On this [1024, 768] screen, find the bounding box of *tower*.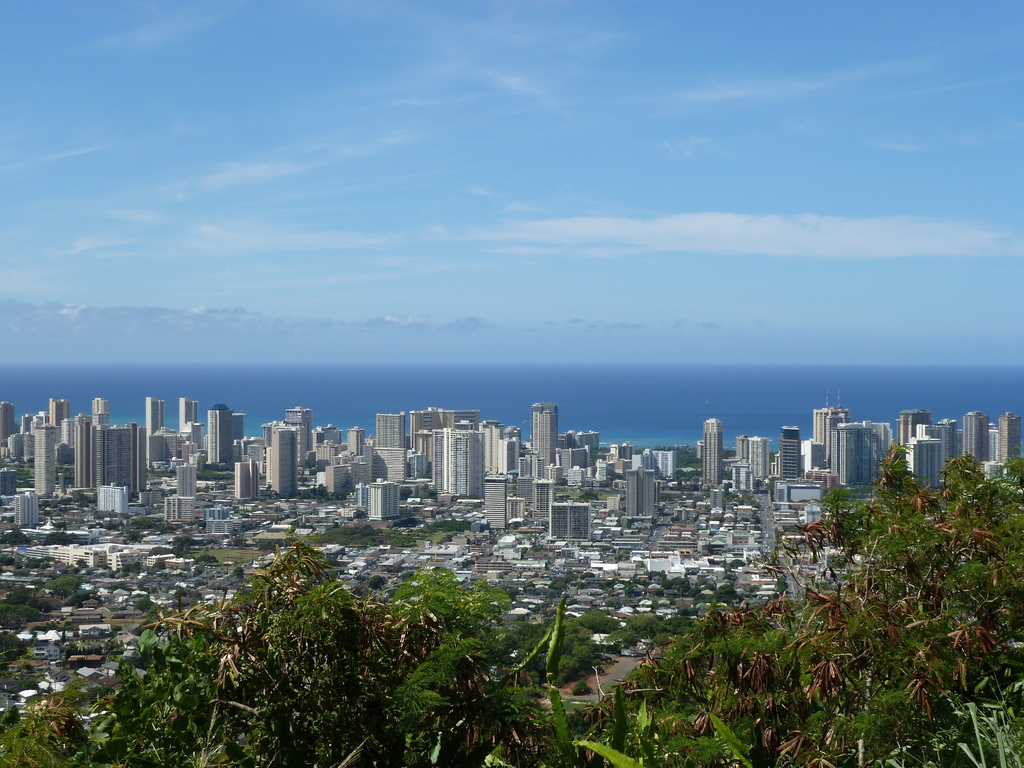
Bounding box: <region>899, 406, 929, 441</region>.
